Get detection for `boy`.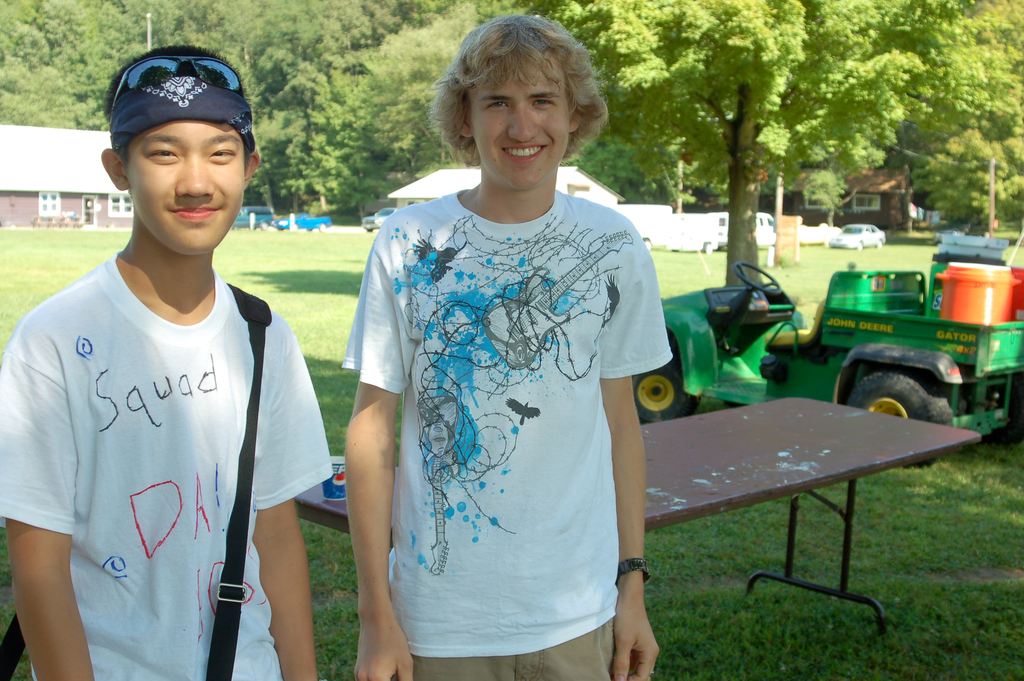
Detection: left=26, top=56, right=312, bottom=653.
